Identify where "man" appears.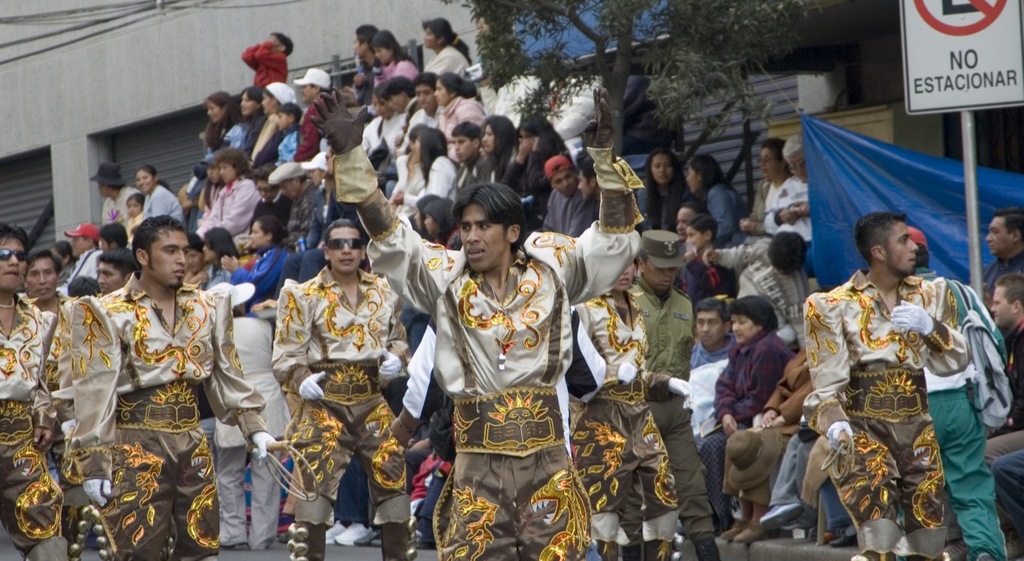
Appears at Rect(758, 124, 819, 259).
